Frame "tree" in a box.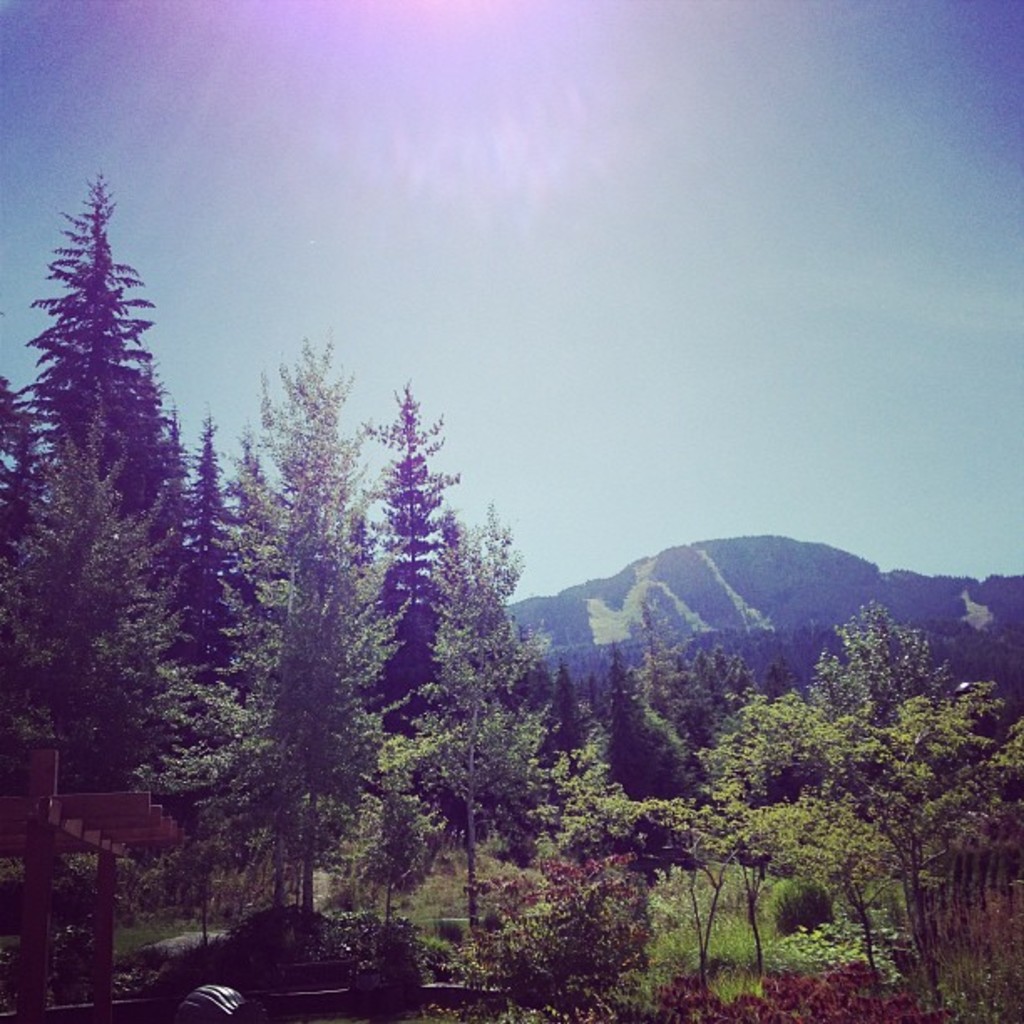
587 785 748 1022.
